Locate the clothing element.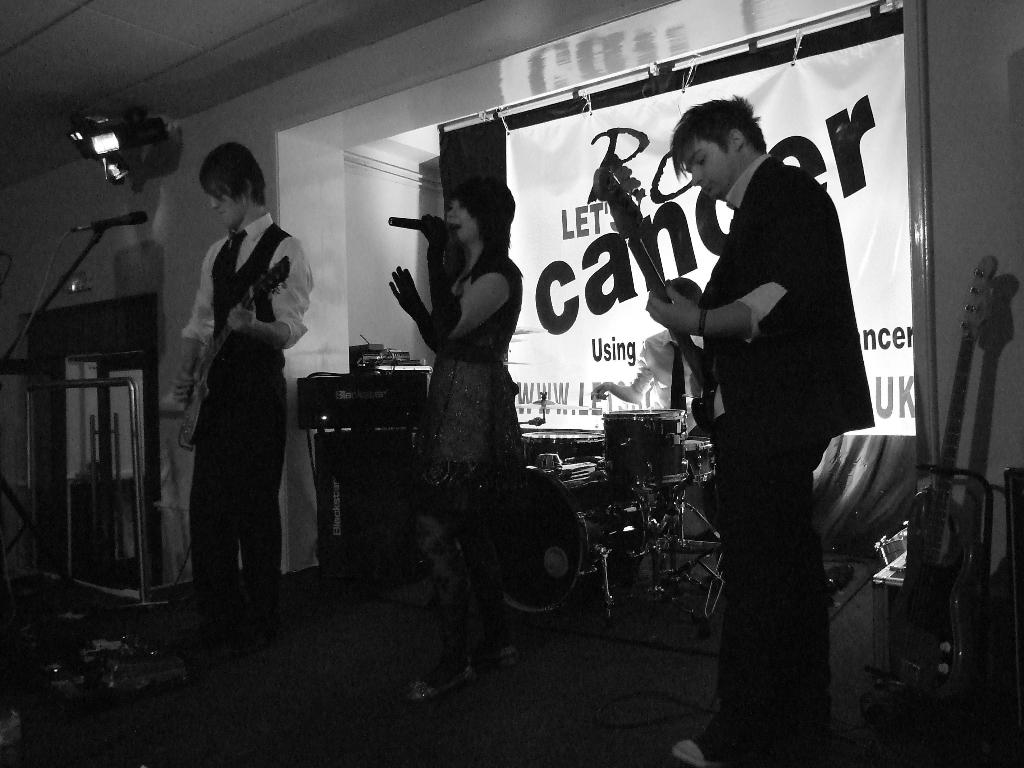
Element bbox: (x1=693, y1=157, x2=878, y2=729).
